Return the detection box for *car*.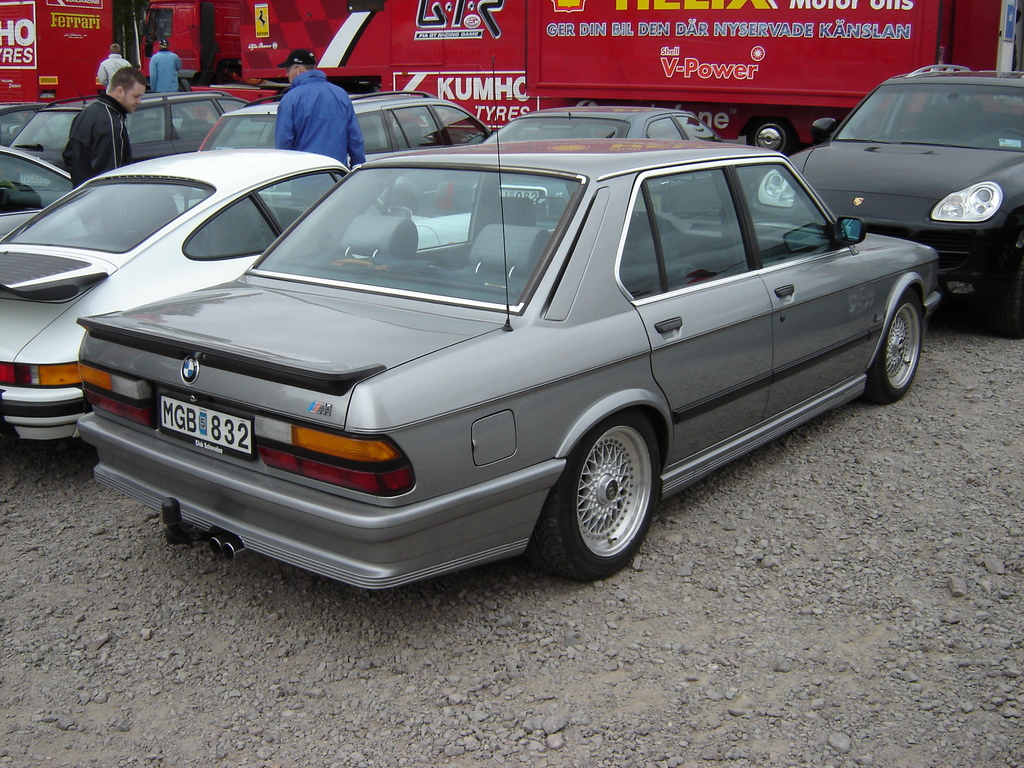
box(1, 81, 243, 159).
